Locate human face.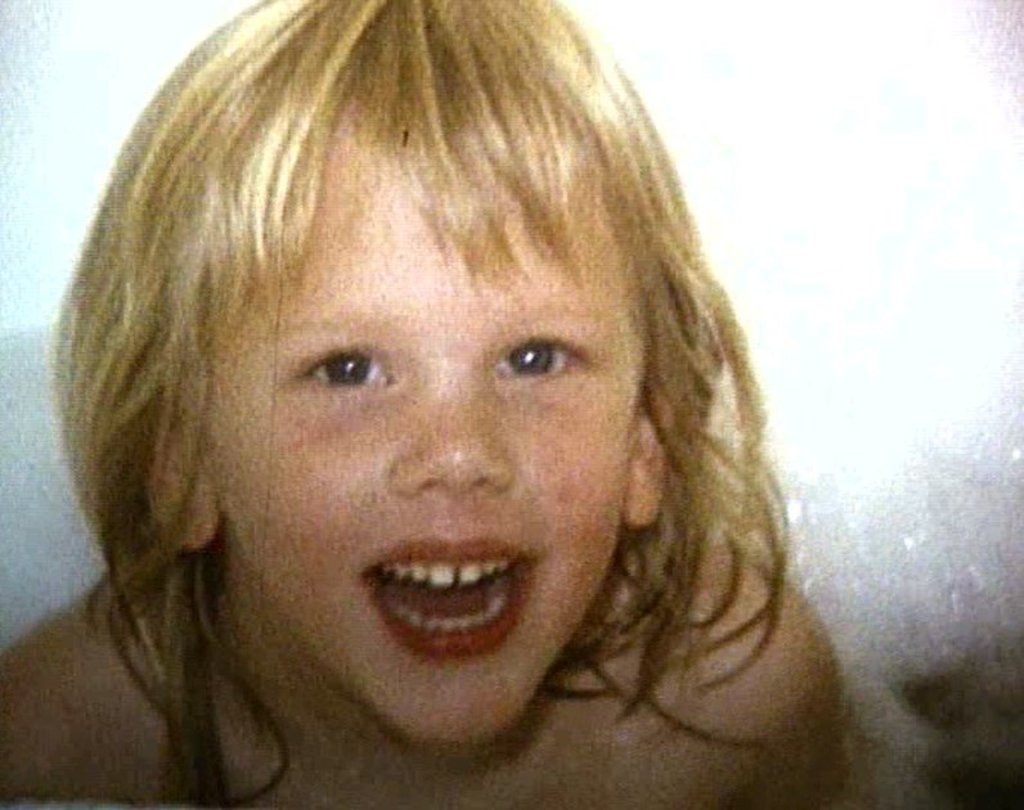
Bounding box: l=217, t=157, r=645, b=752.
